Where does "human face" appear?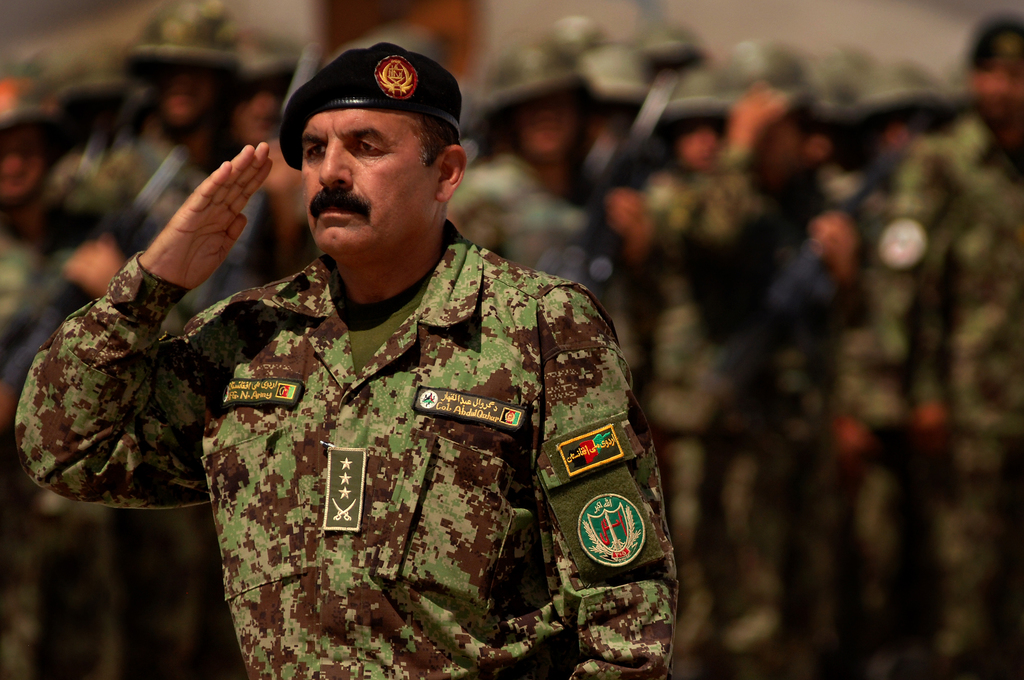
Appears at bbox=(968, 34, 1023, 122).
